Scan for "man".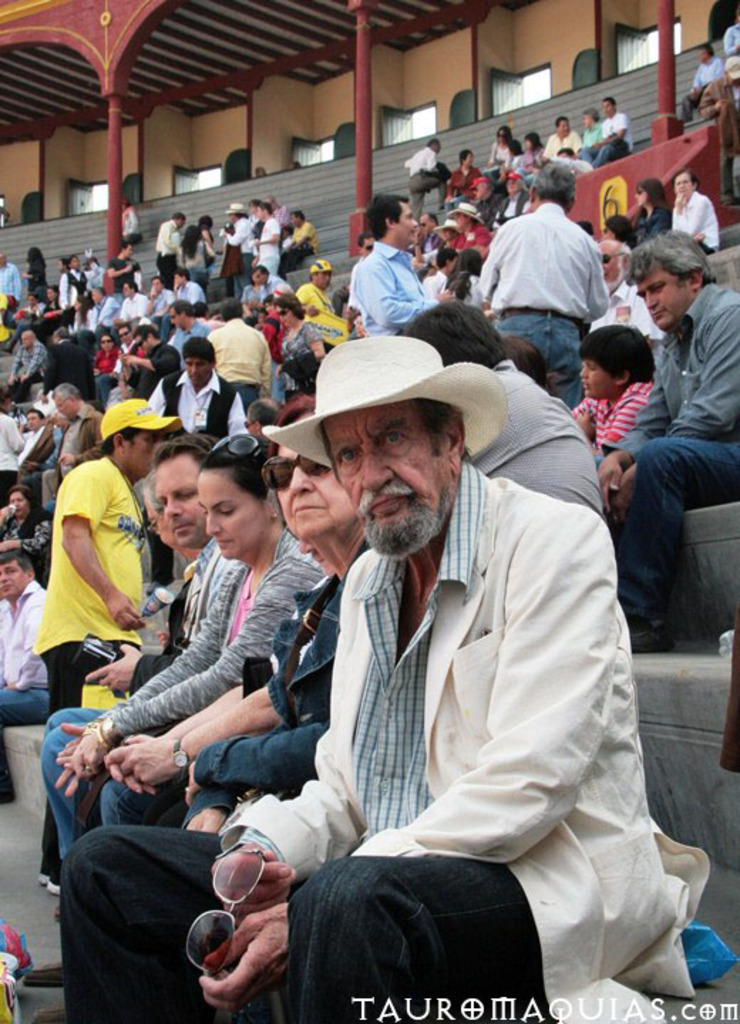
Scan result: bbox=[672, 174, 719, 256].
